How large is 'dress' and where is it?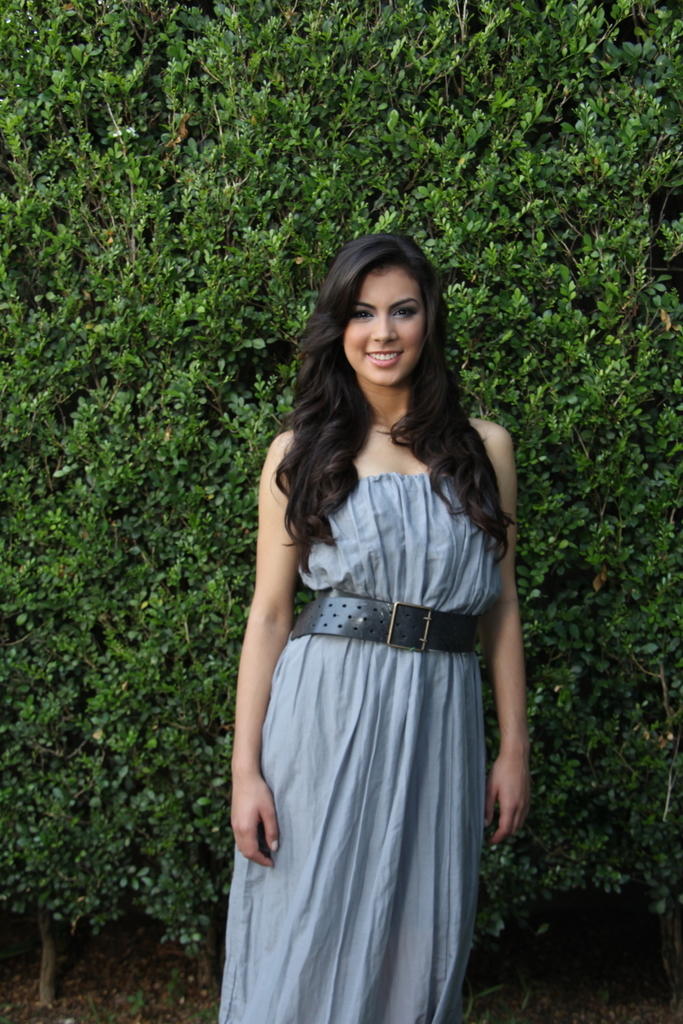
Bounding box: bbox=(210, 470, 503, 1023).
